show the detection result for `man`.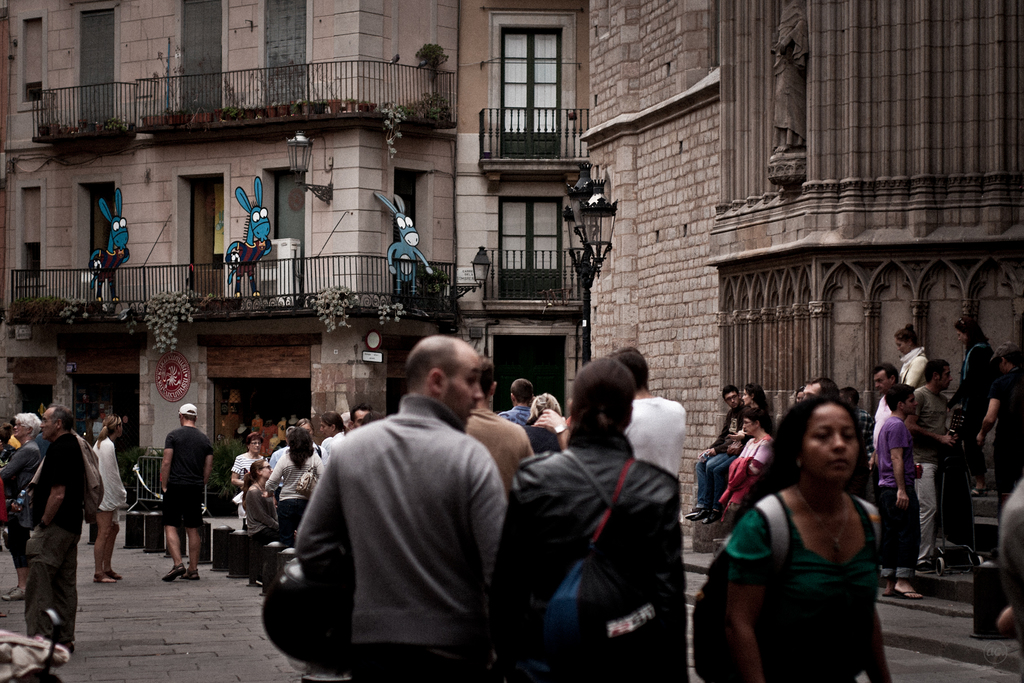
{"x1": 18, "y1": 403, "x2": 93, "y2": 655}.
